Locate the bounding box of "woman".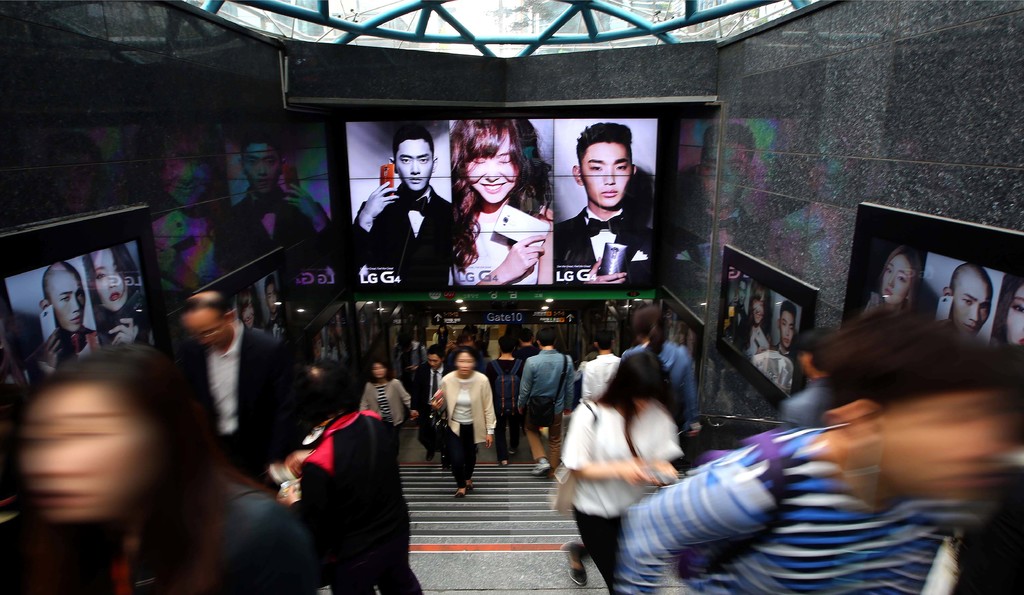
Bounding box: detection(451, 117, 554, 285).
